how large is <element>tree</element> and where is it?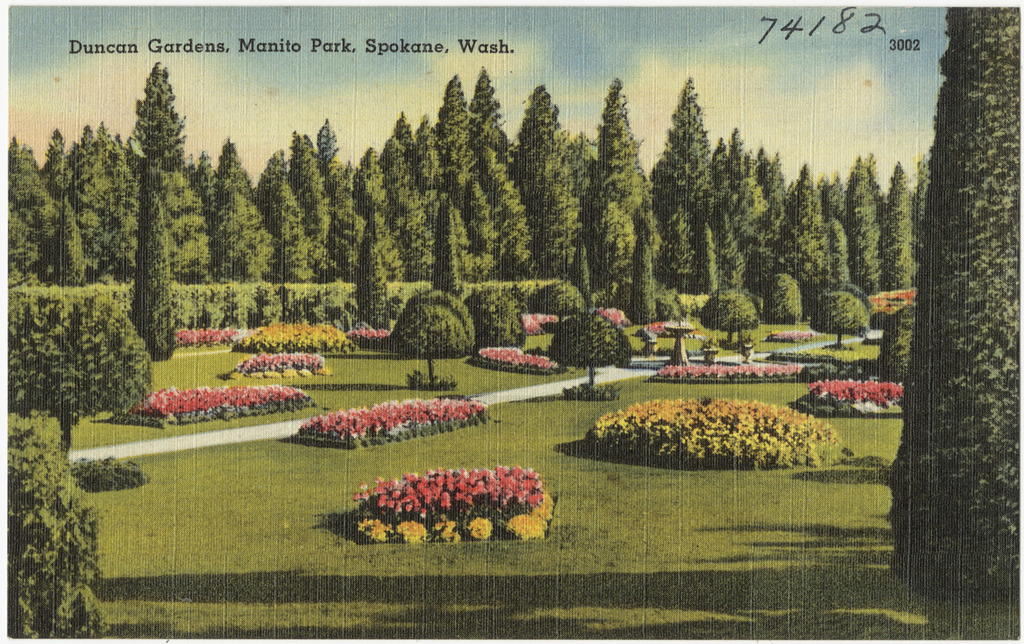
Bounding box: {"x1": 316, "y1": 113, "x2": 377, "y2": 275}.
